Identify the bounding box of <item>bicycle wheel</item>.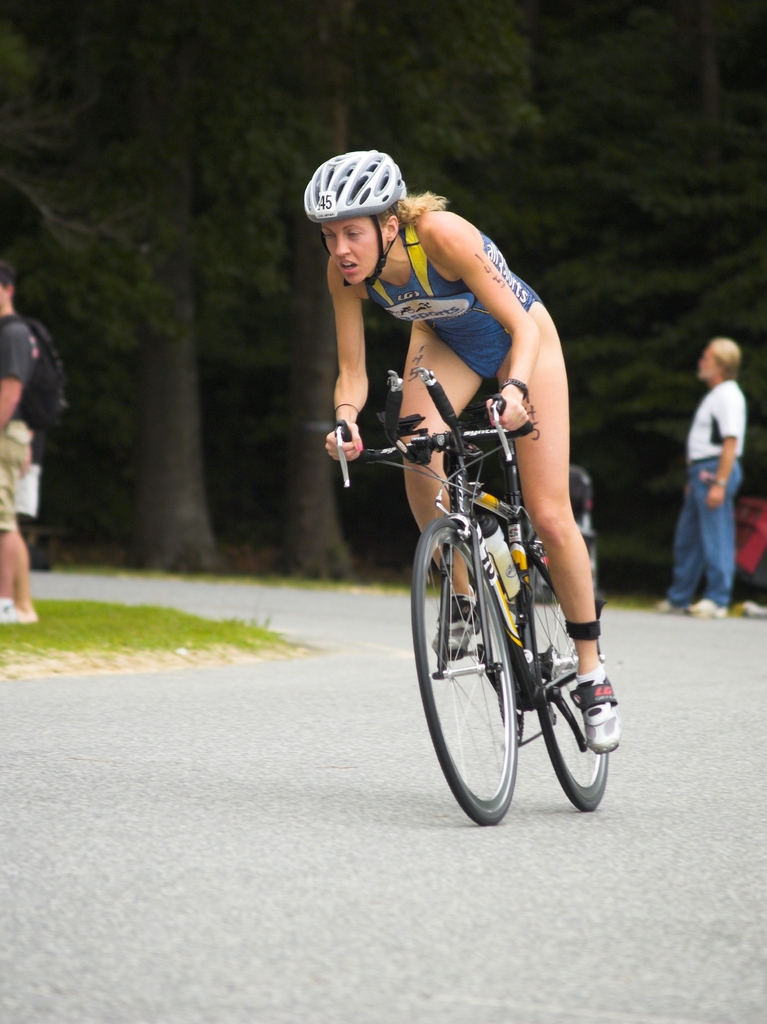
l=523, t=534, r=612, b=816.
